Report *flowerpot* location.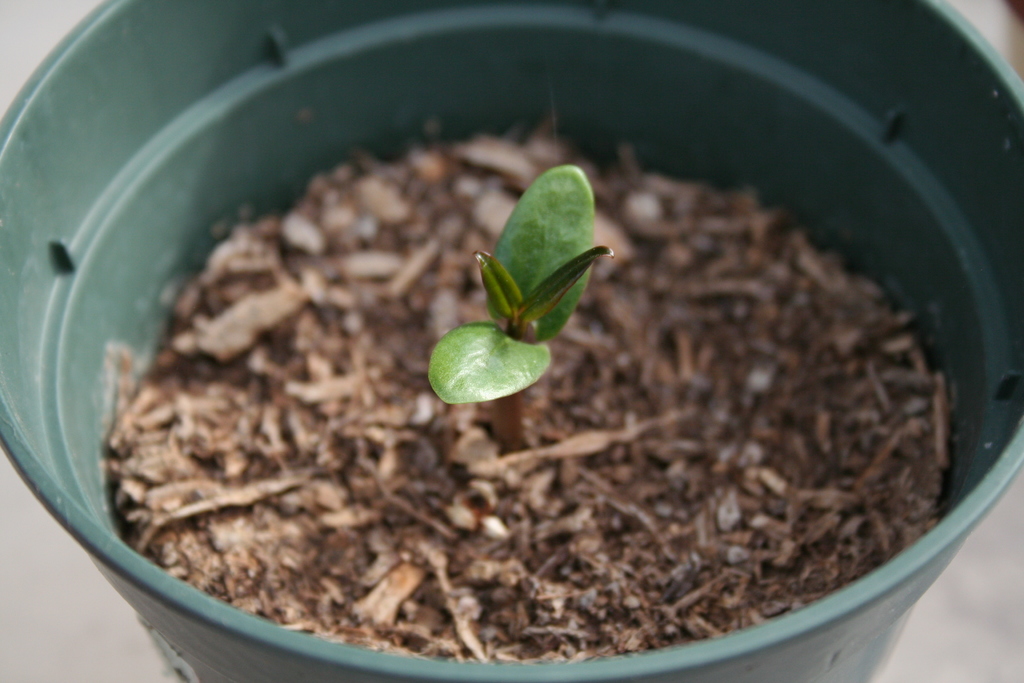
Report: x1=0 y1=0 x2=1023 y2=682.
